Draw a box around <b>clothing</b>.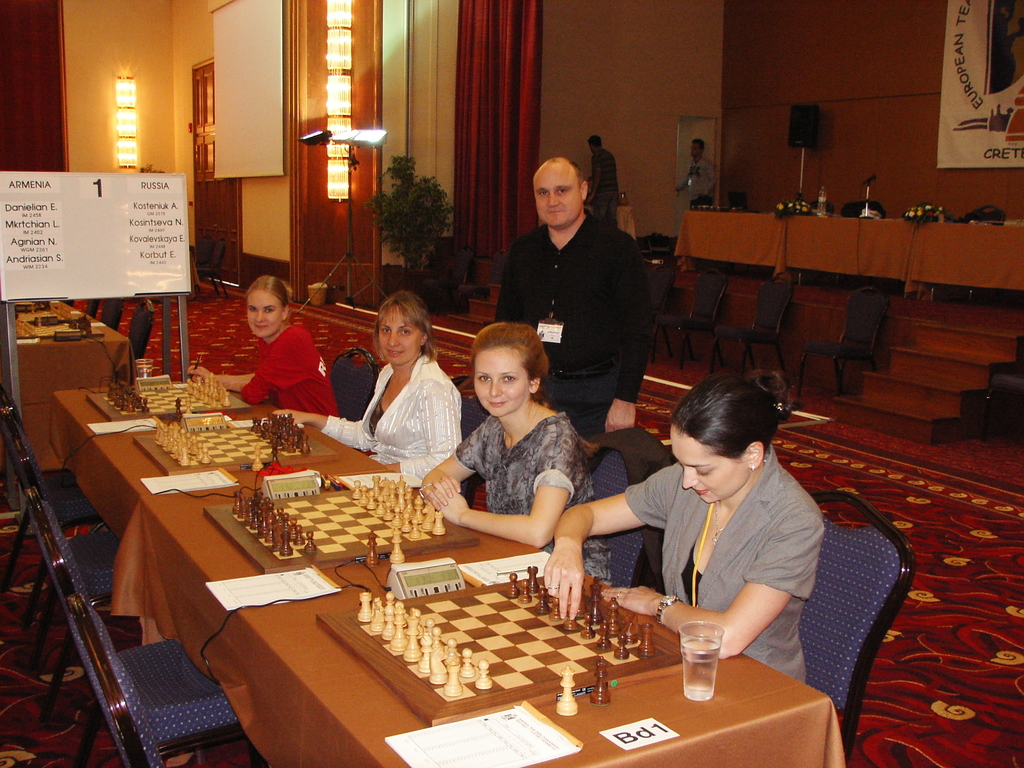
bbox=(680, 155, 719, 220).
